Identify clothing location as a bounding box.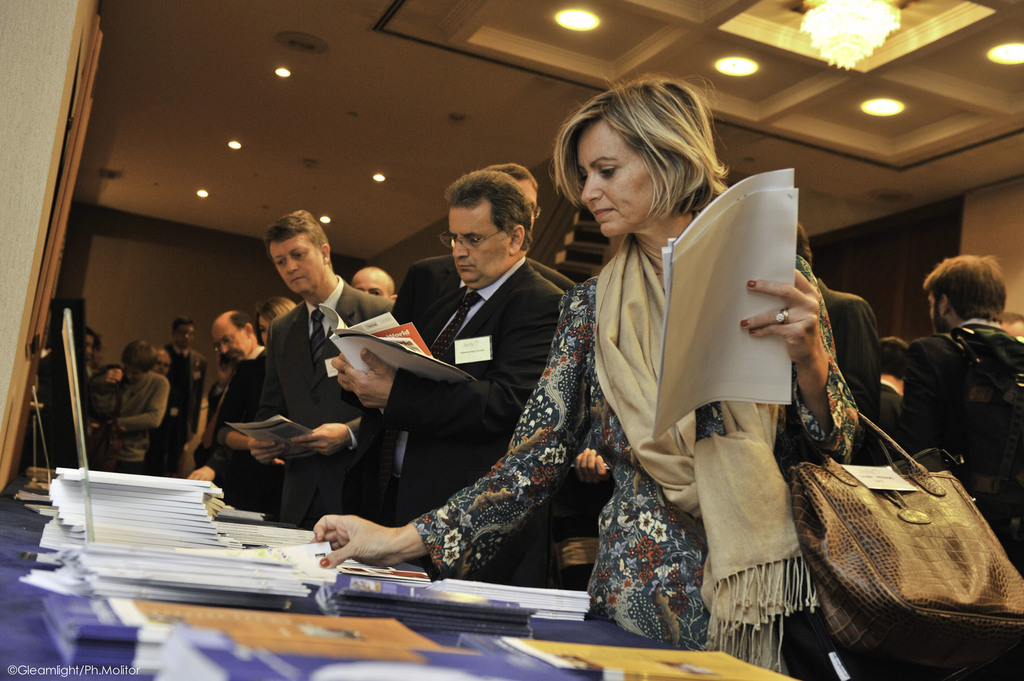
[x1=368, y1=258, x2=578, y2=581].
